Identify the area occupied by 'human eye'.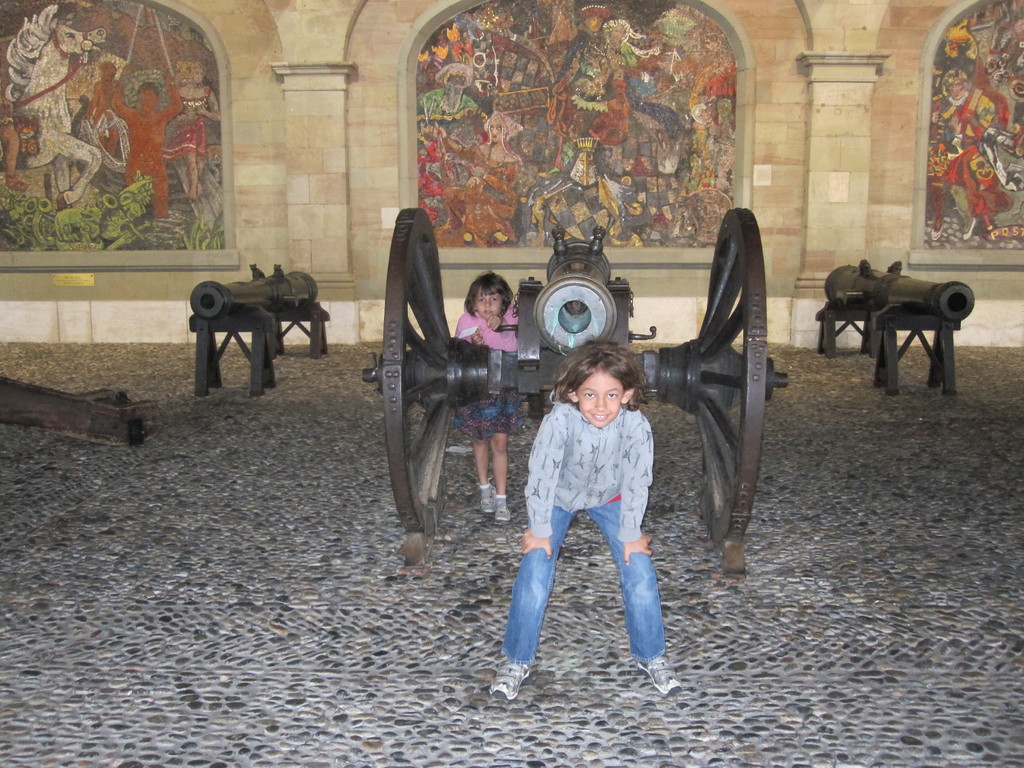
Area: (477, 298, 485, 304).
